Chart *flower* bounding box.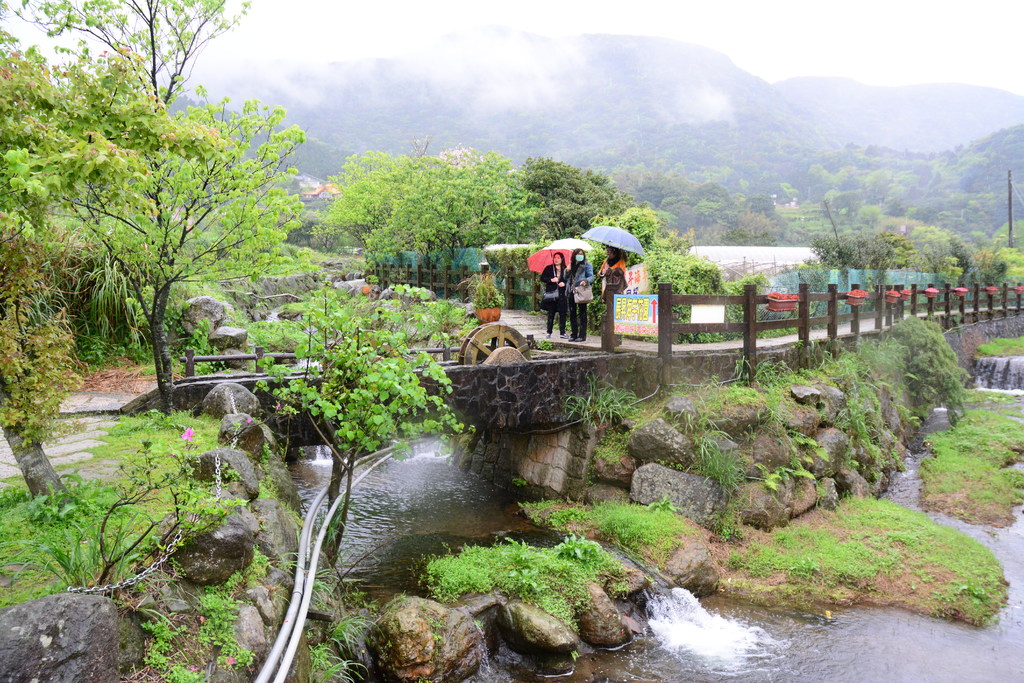
Charted: Rect(179, 423, 192, 443).
